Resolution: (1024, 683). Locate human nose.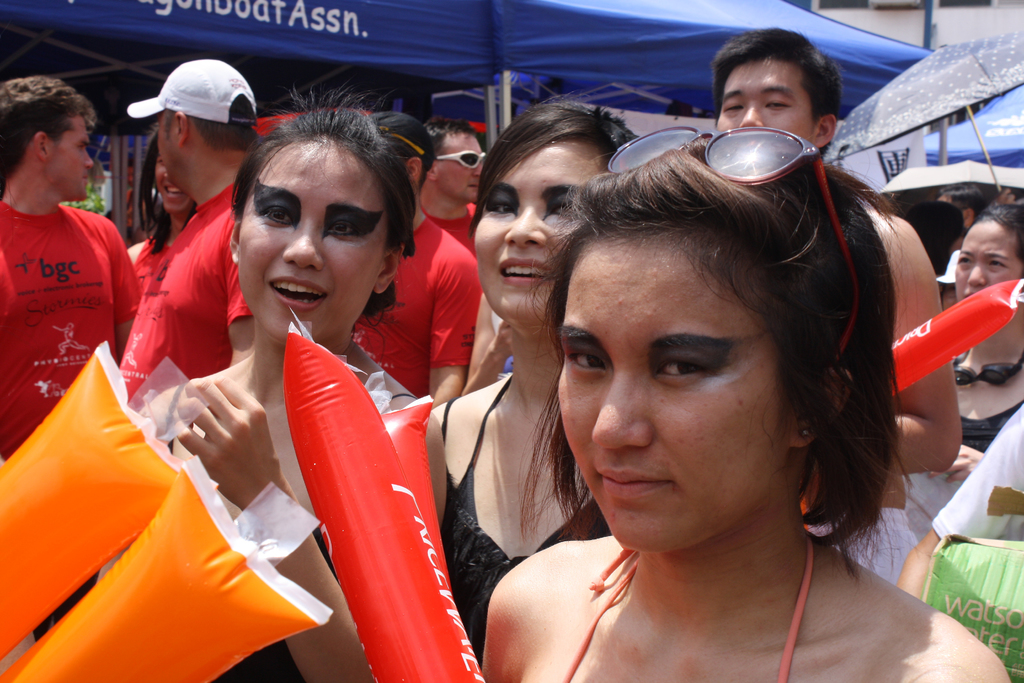
box=[740, 101, 765, 128].
